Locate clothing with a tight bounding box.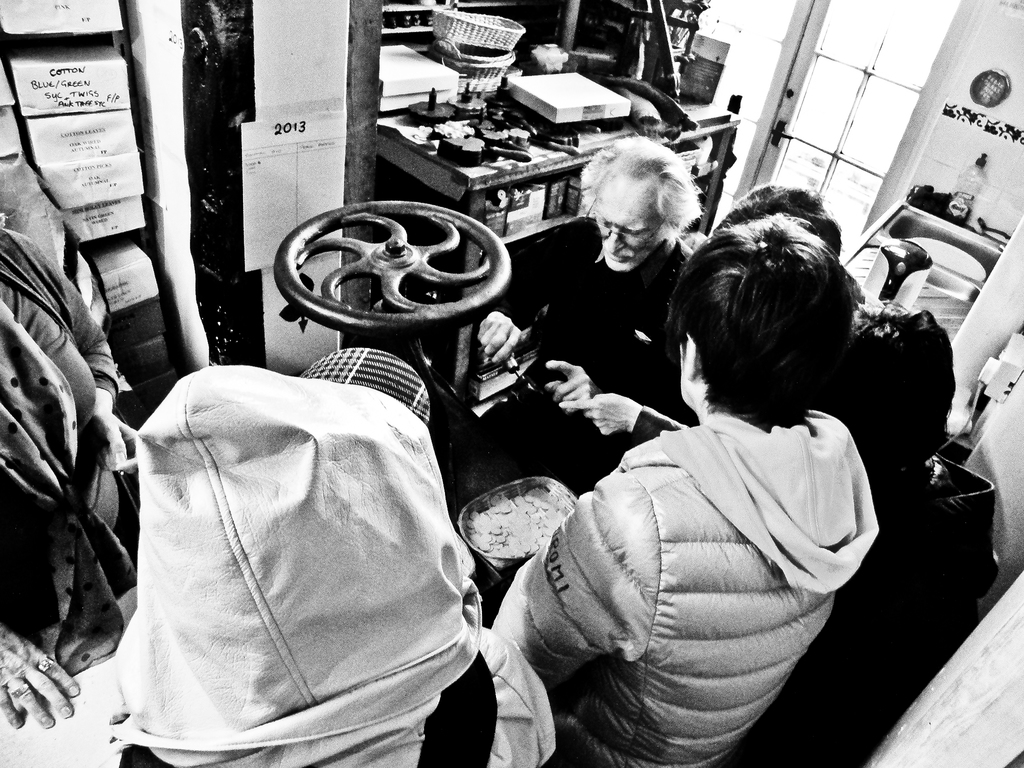
pyautogui.locateOnScreen(728, 456, 1006, 767).
